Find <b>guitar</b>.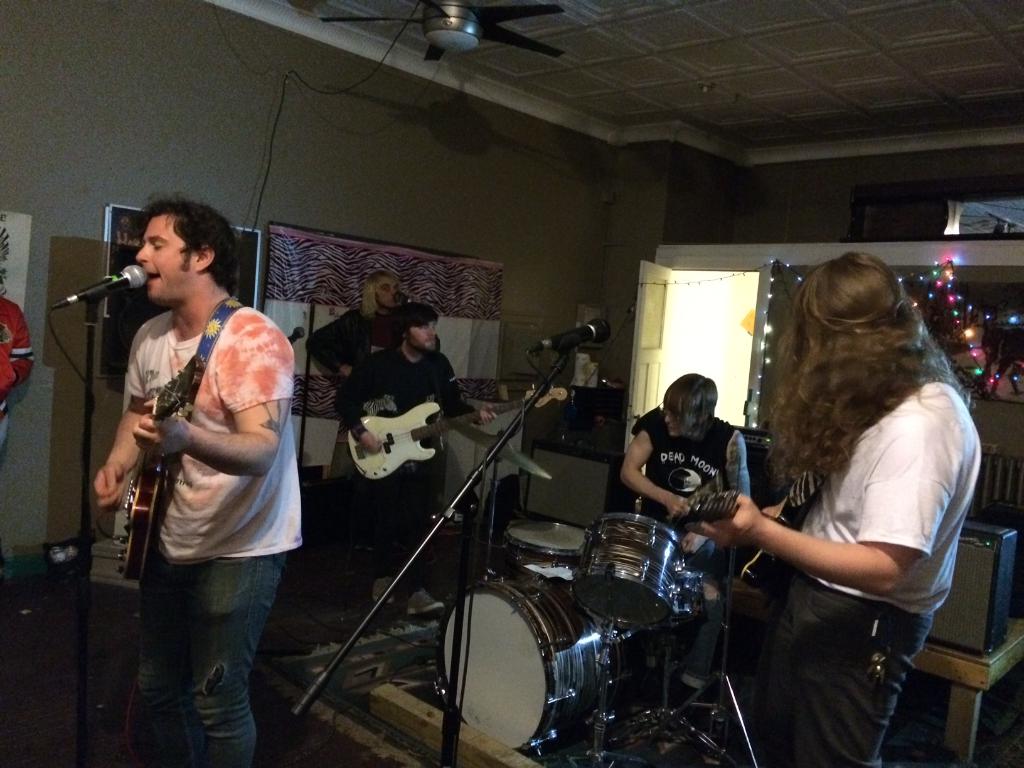
box(97, 308, 284, 588).
